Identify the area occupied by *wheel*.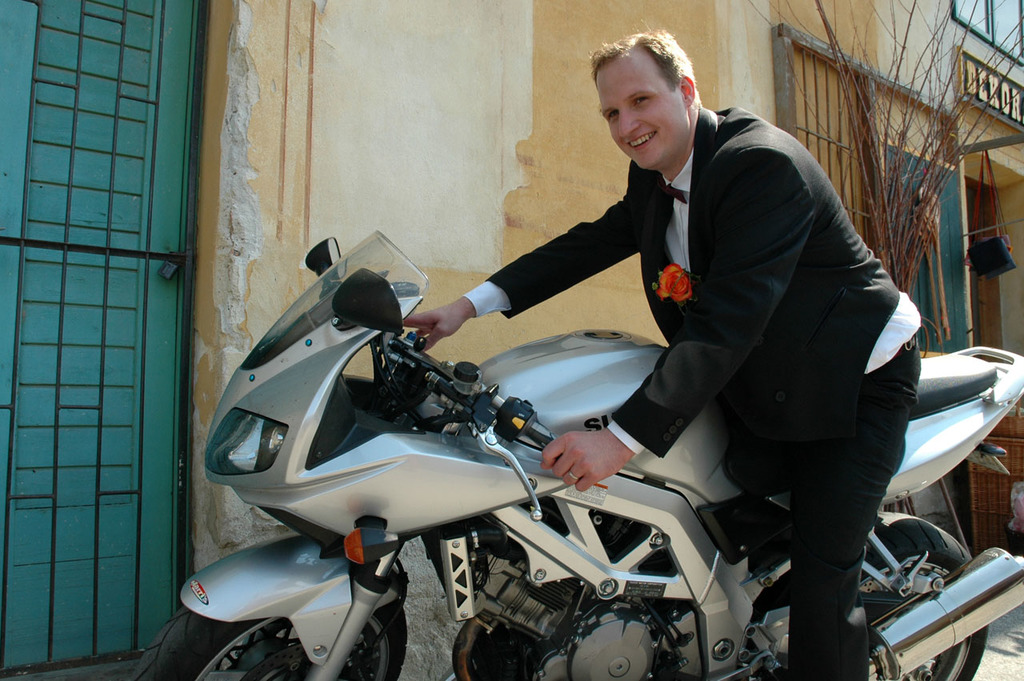
Area: box=[127, 607, 415, 680].
